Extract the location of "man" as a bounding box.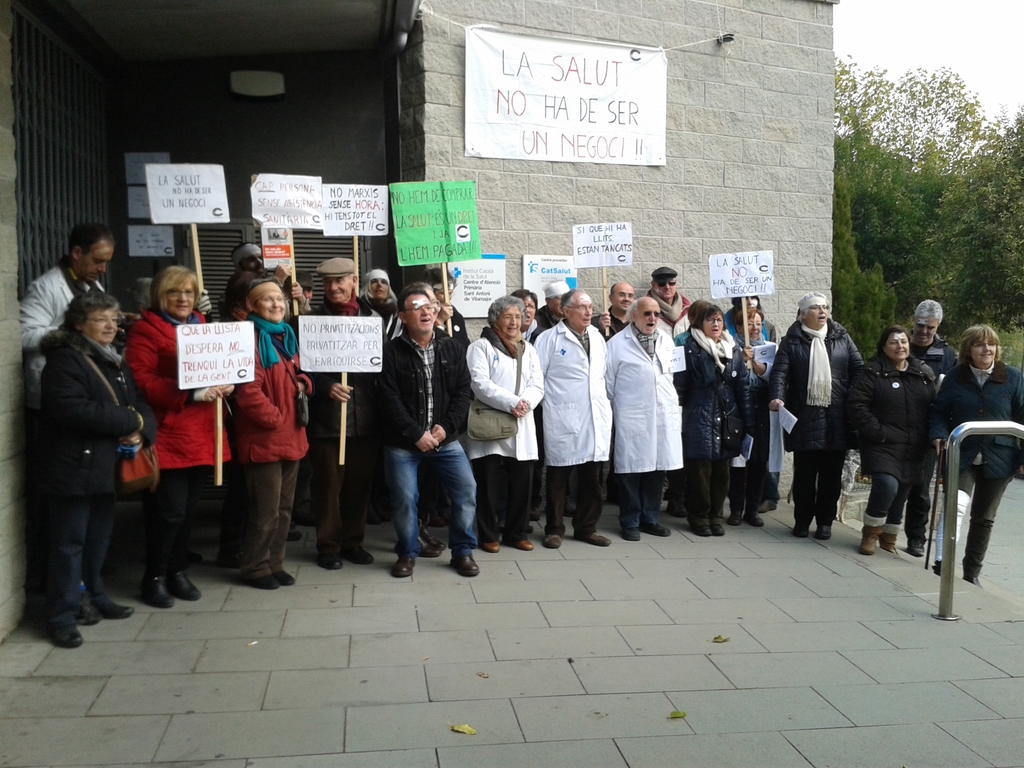
[left=652, top=266, right=690, bottom=321].
